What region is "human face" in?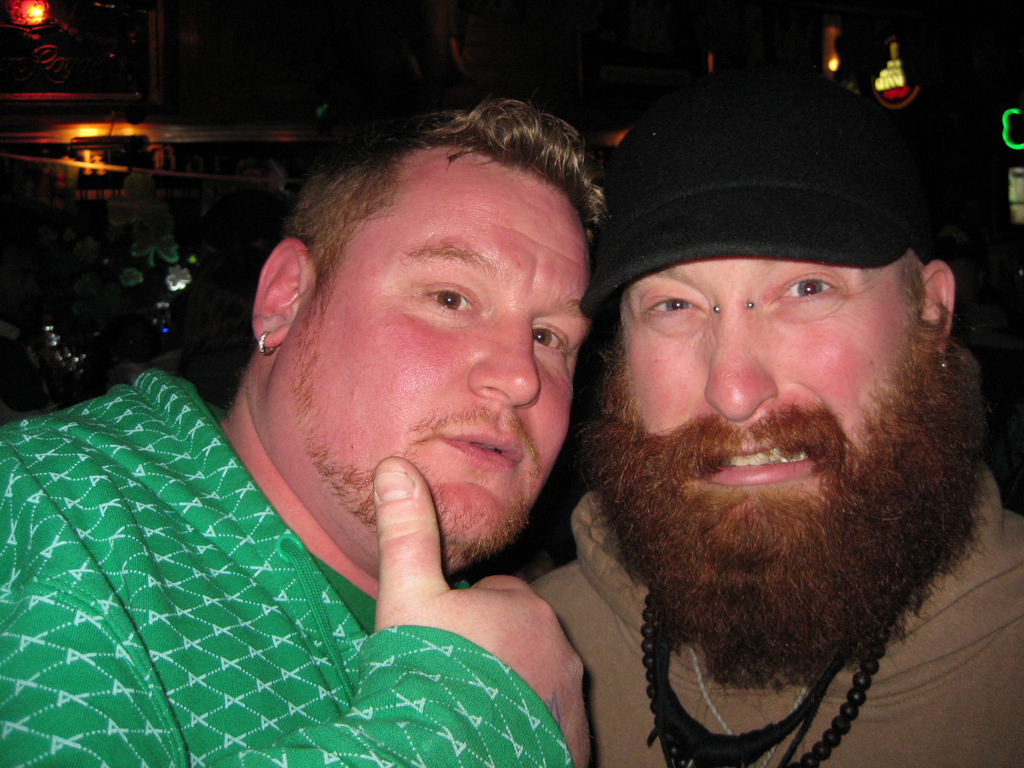
left=273, top=146, right=593, bottom=565.
